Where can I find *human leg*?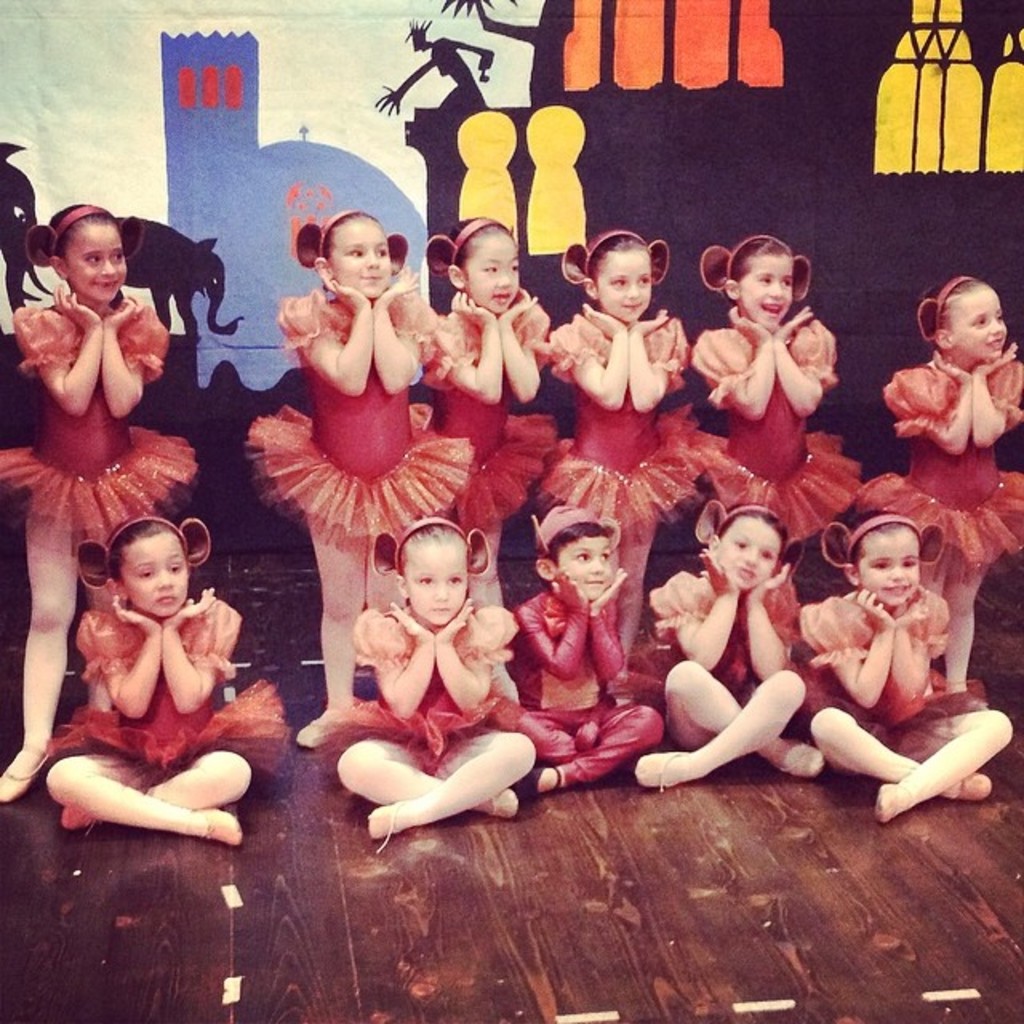
You can find it at [left=459, top=515, right=522, bottom=690].
